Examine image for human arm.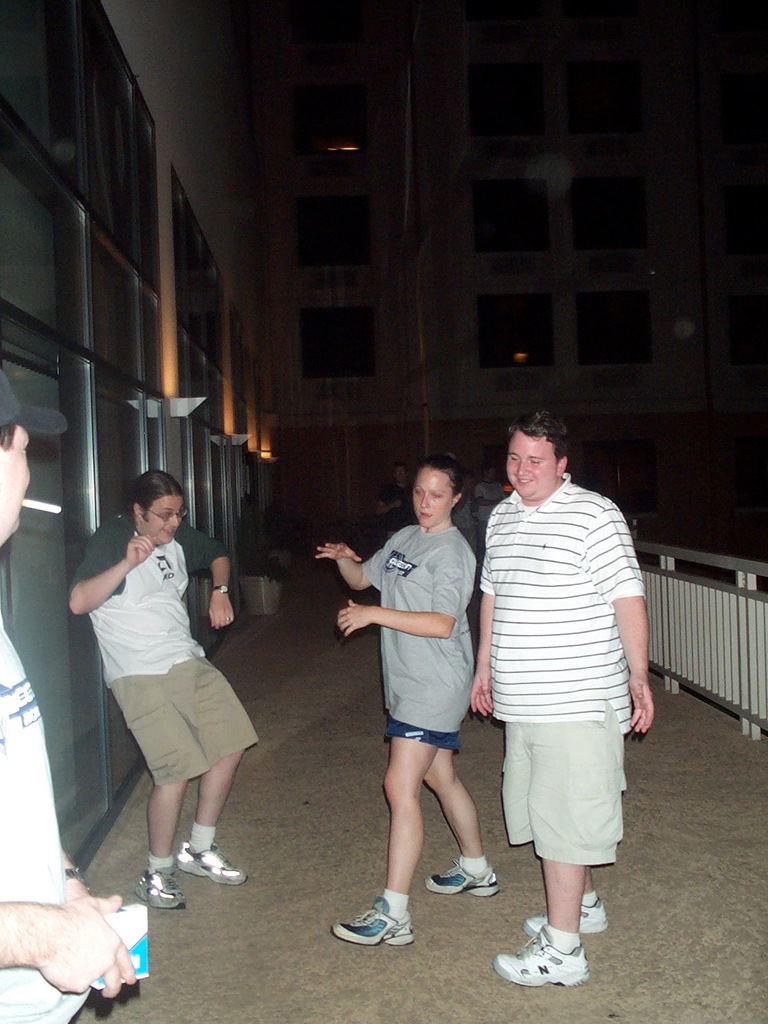
Examination result: region(466, 559, 488, 718).
